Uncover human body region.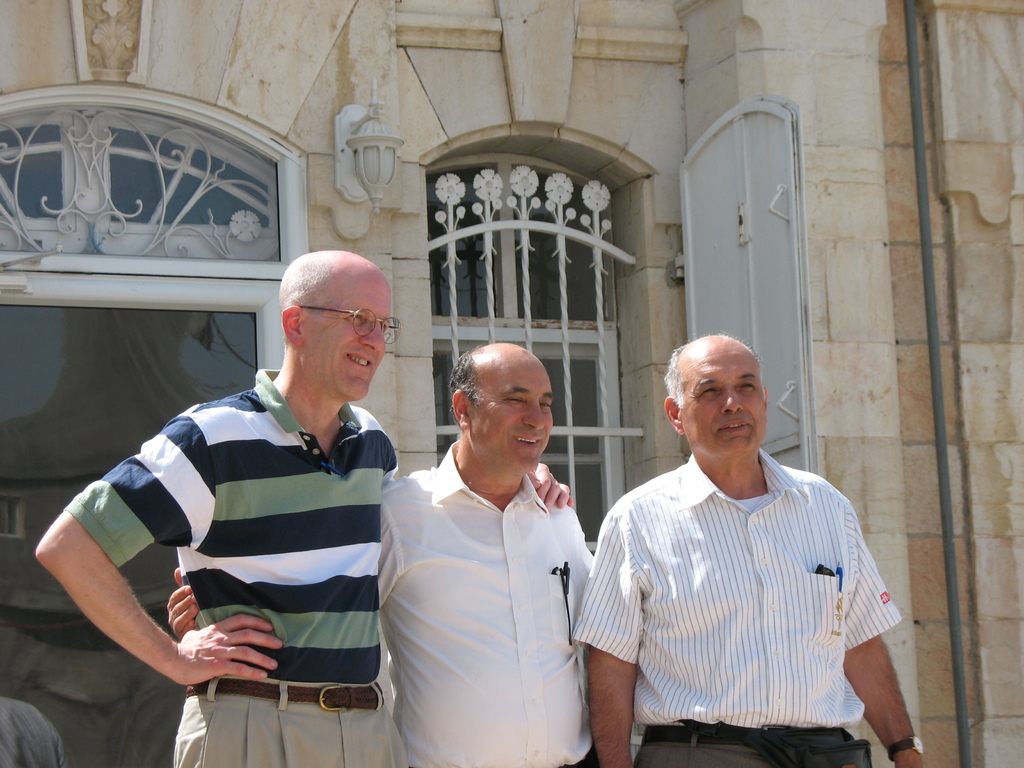
Uncovered: <bbox>585, 367, 909, 767</bbox>.
